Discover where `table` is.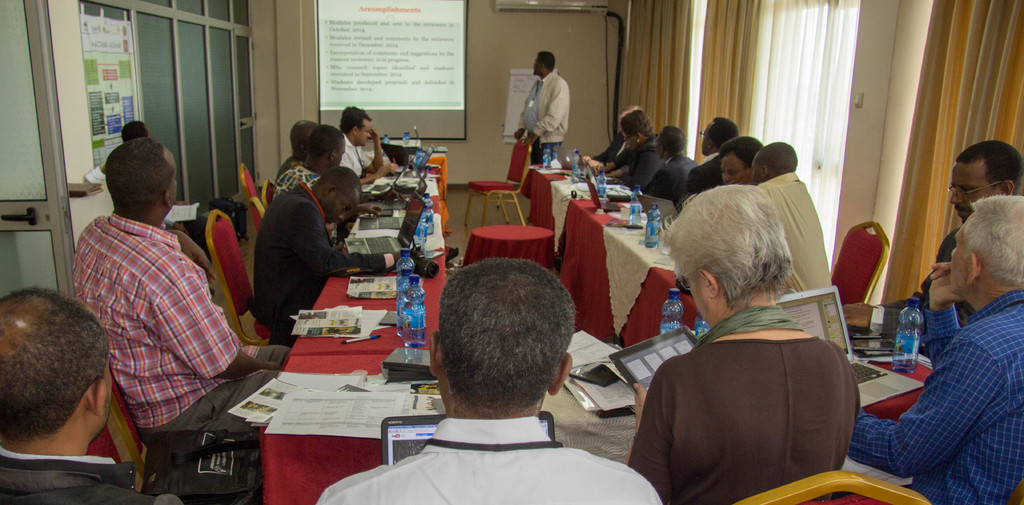
Discovered at bbox(865, 351, 939, 424).
